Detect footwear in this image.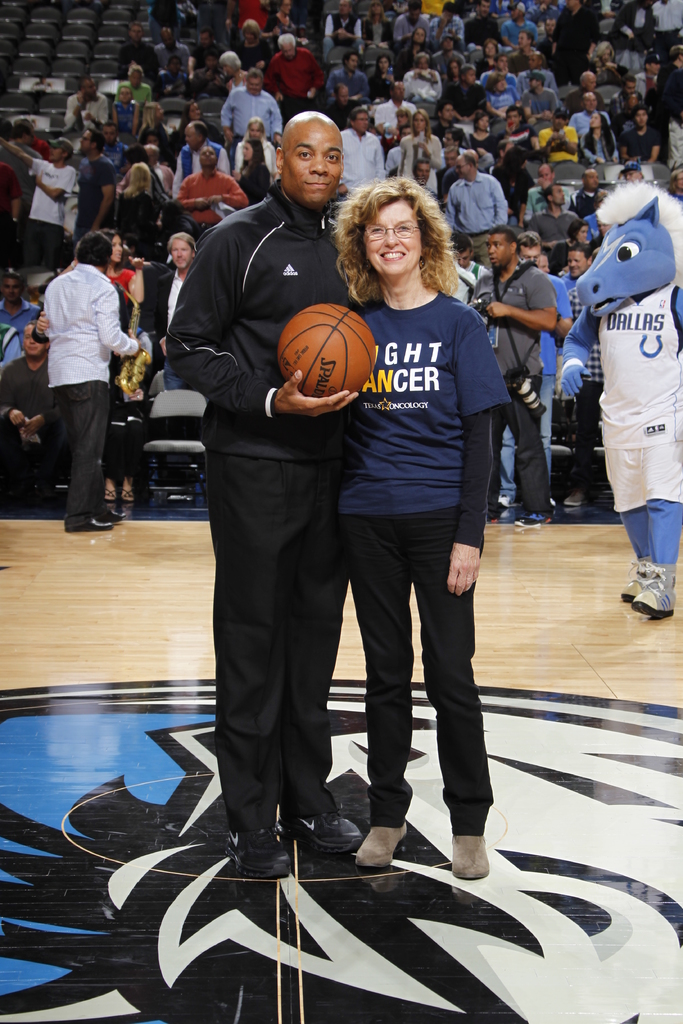
Detection: bbox(633, 573, 670, 618).
